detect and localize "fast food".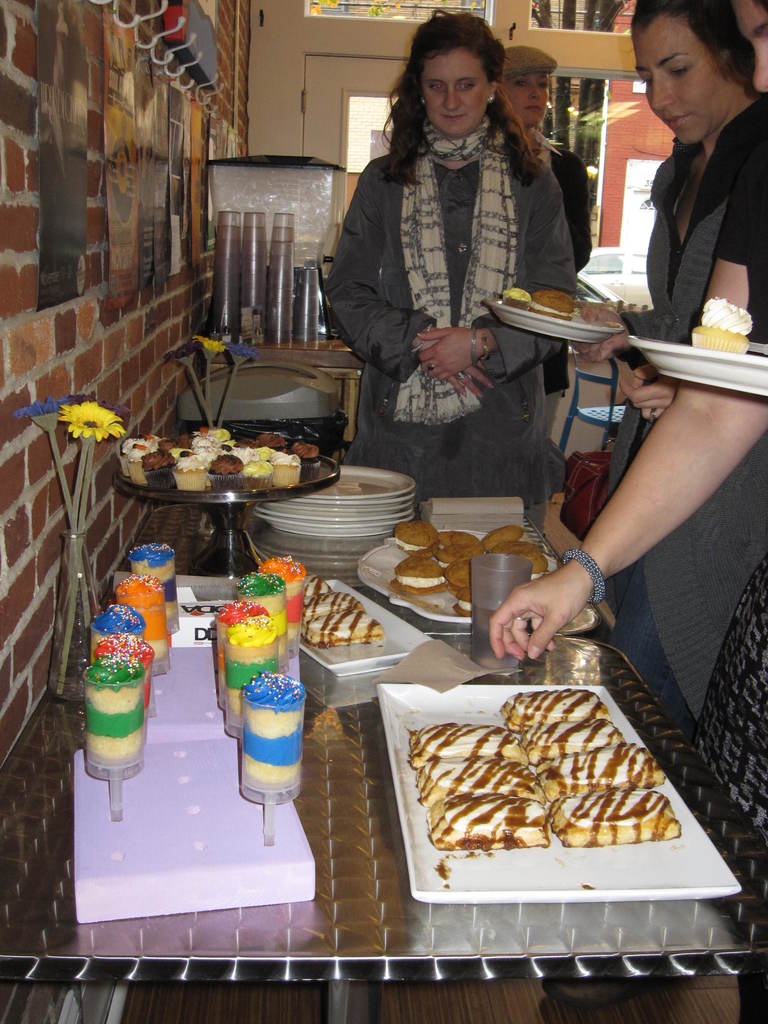
Localized at {"x1": 499, "y1": 286, "x2": 532, "y2": 312}.
